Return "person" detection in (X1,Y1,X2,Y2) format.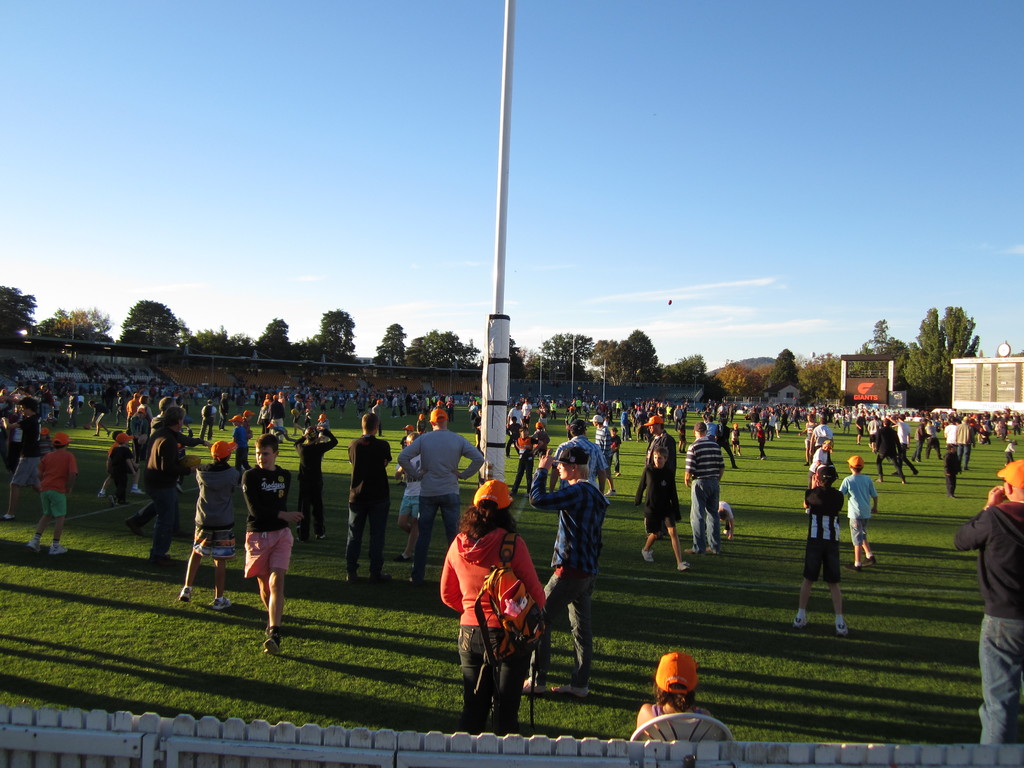
(0,403,44,523).
